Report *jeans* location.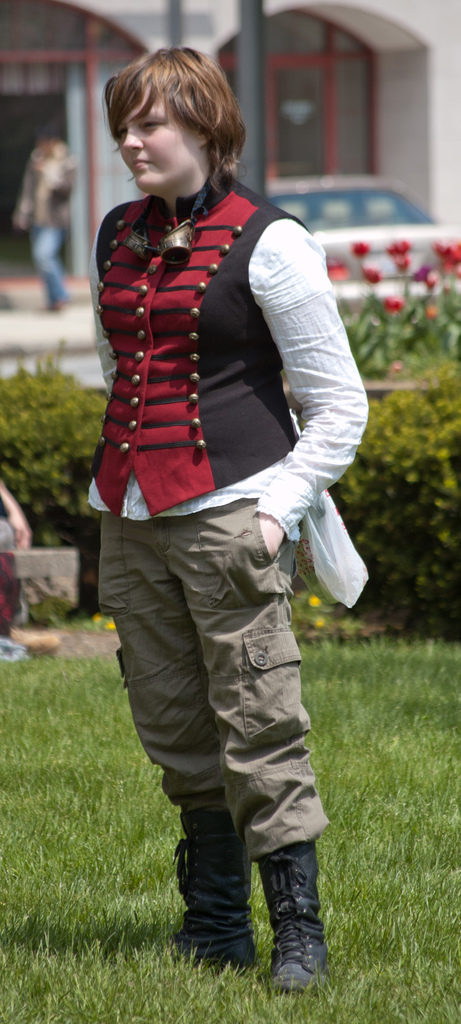
Report: {"x1": 97, "y1": 514, "x2": 326, "y2": 863}.
